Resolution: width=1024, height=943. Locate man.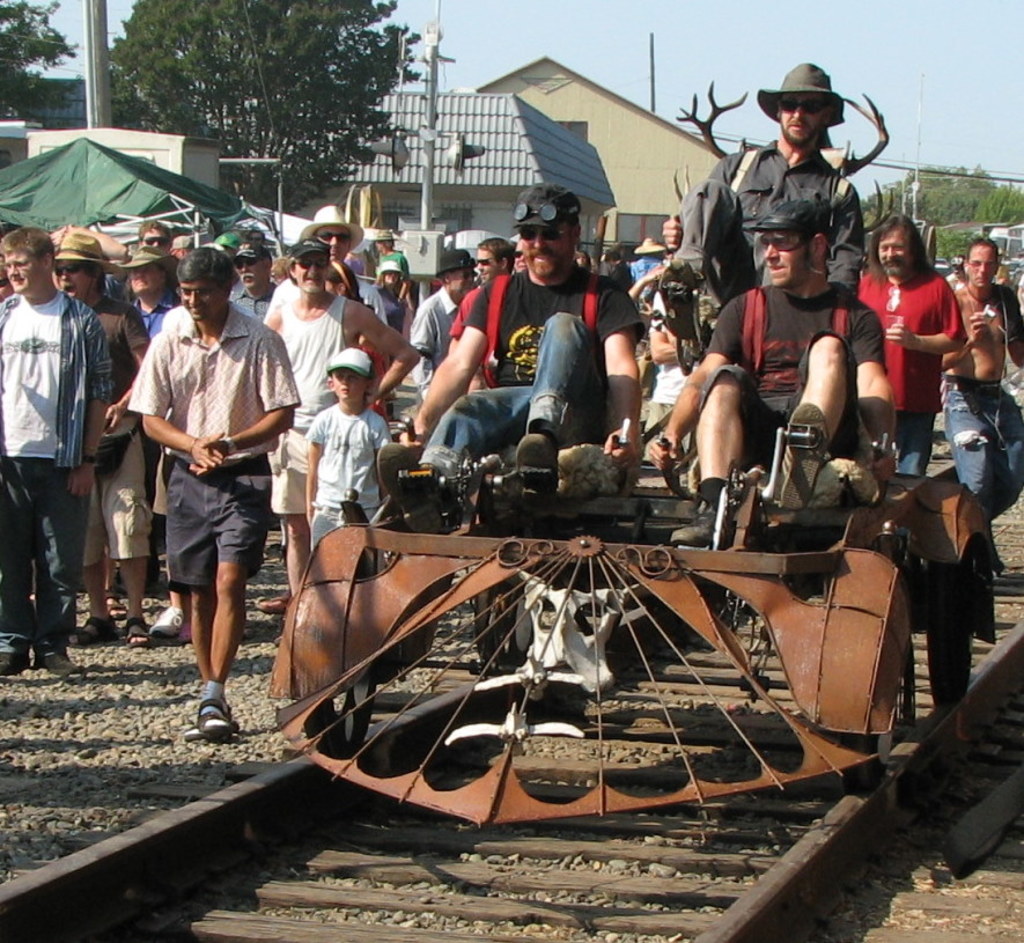
46/222/159/646.
